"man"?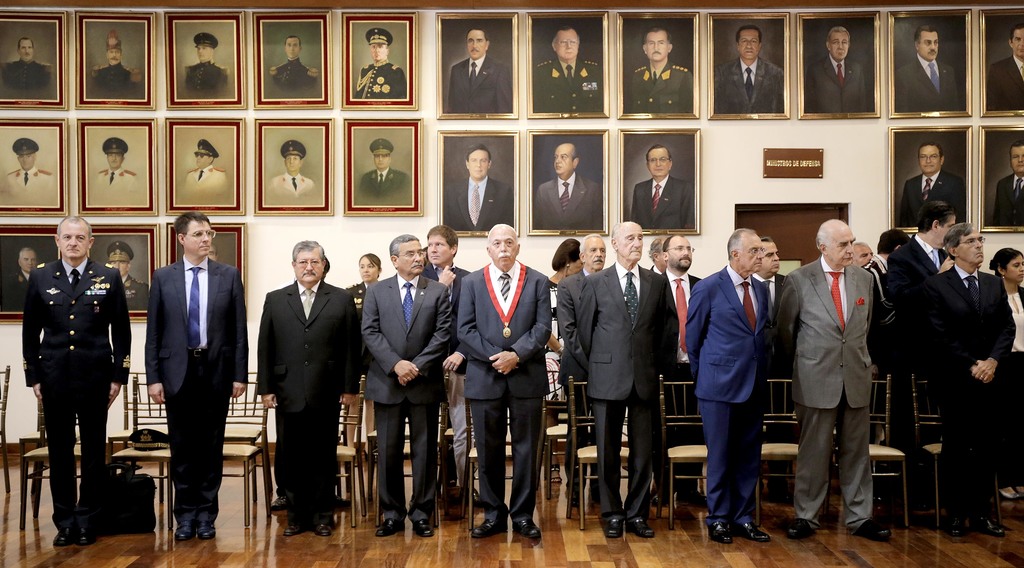
(445,28,513,112)
